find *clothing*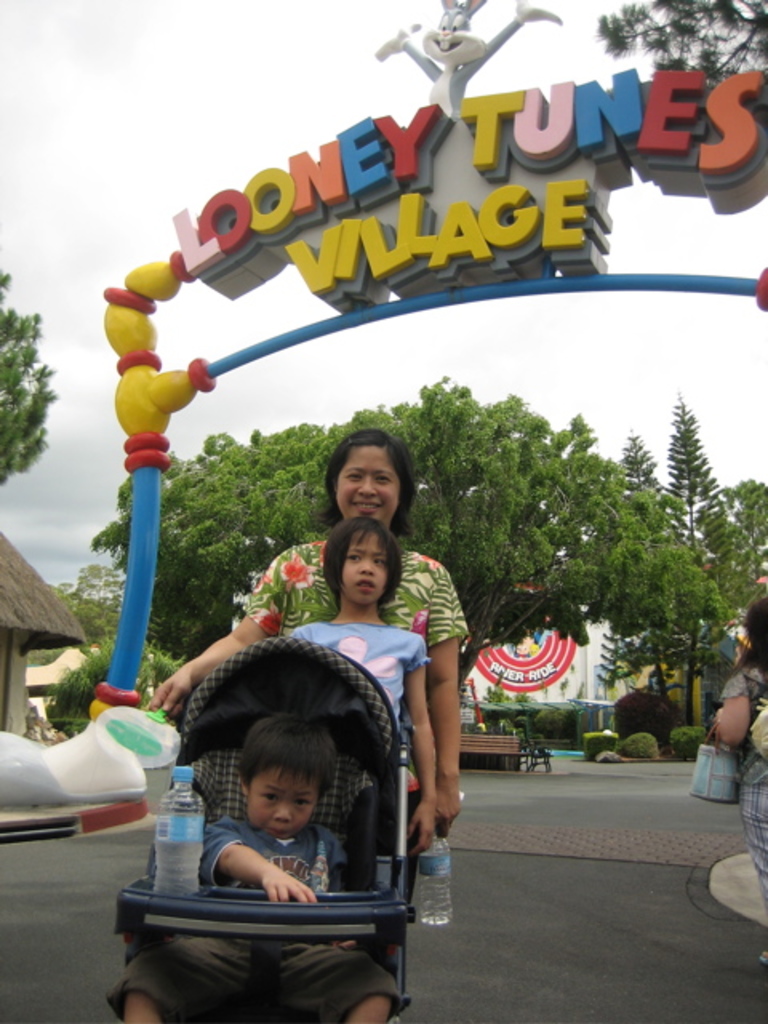
{"left": 106, "top": 798, "right": 414, "bottom": 1022}
